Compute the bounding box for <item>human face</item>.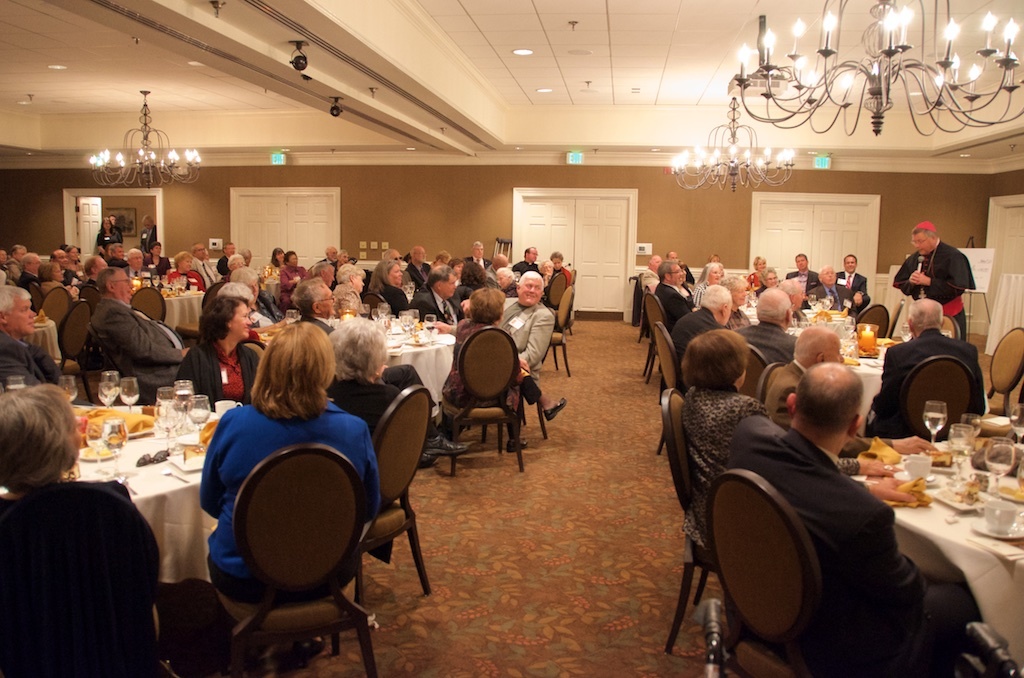
(left=443, top=274, right=456, bottom=298).
